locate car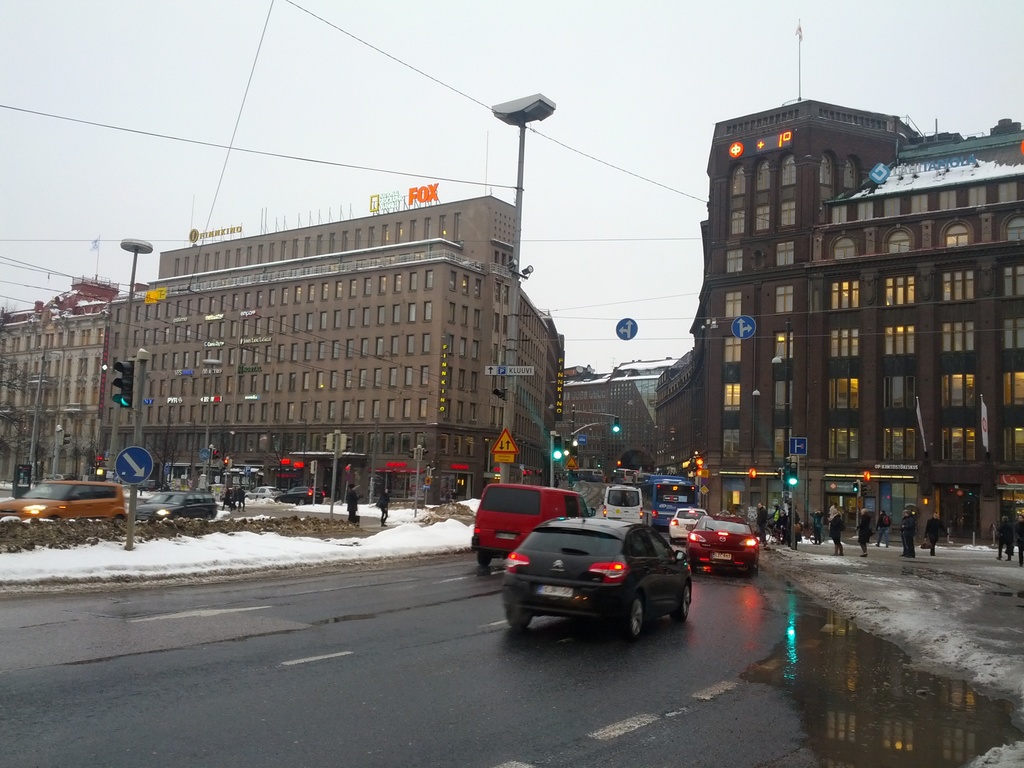
x1=596 y1=483 x2=649 y2=528
